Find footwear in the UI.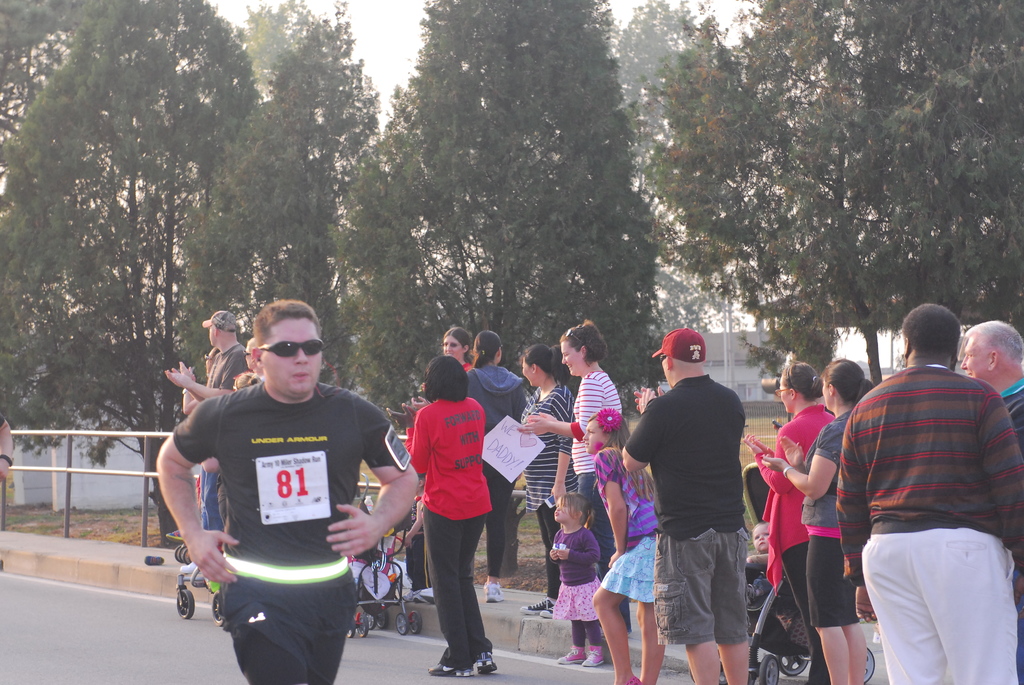
UI element at pyautogui.locateOnScreen(557, 647, 583, 668).
